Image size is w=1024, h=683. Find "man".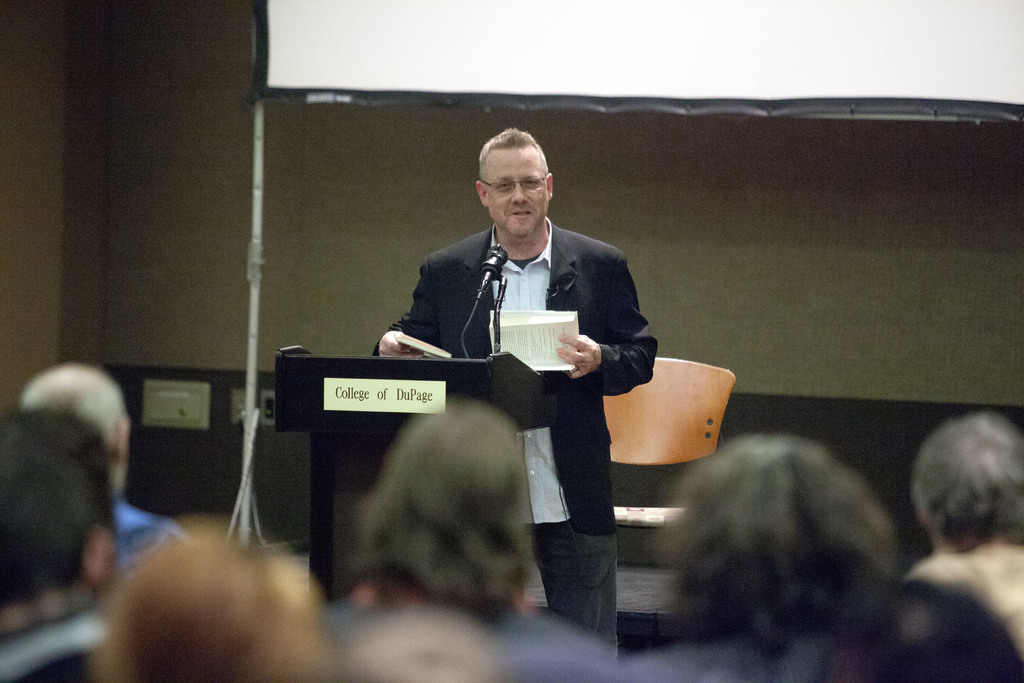
bbox=(367, 120, 665, 621).
